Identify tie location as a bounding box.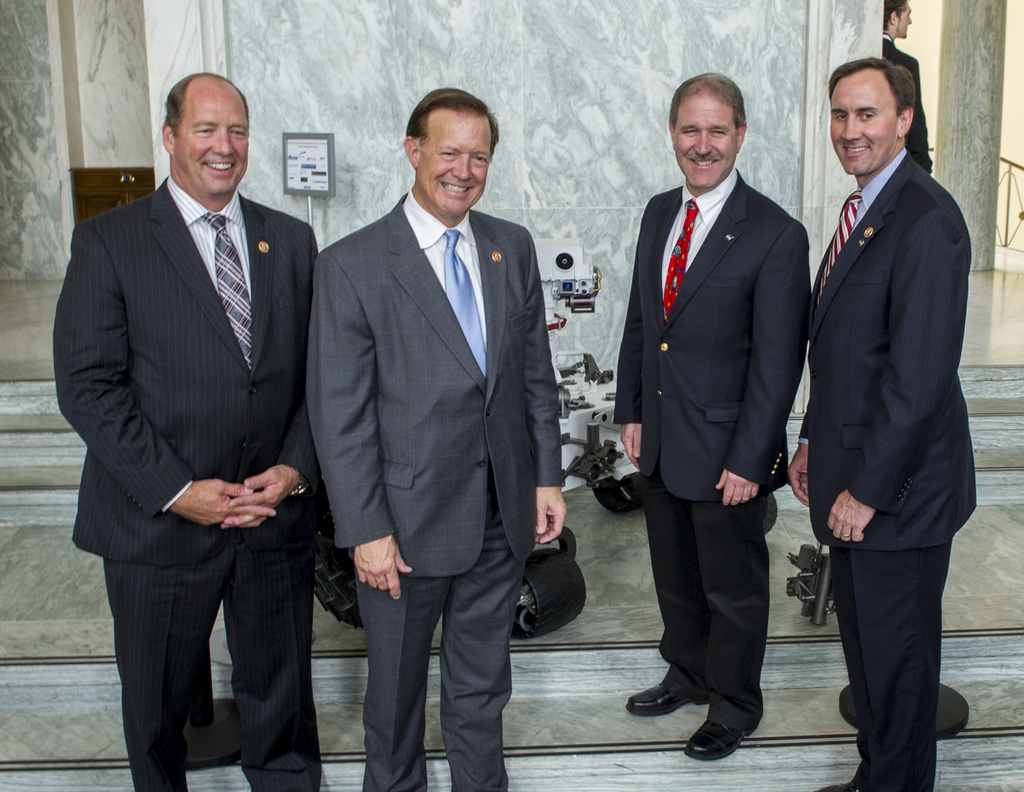
[left=438, top=230, right=494, bottom=392].
